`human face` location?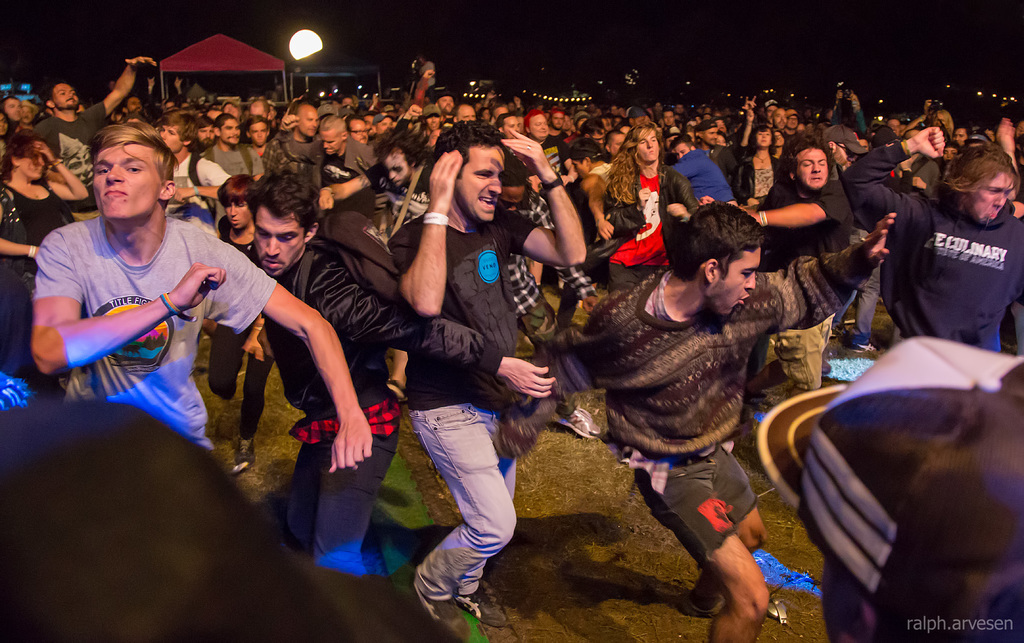
[left=799, top=149, right=829, bottom=186]
